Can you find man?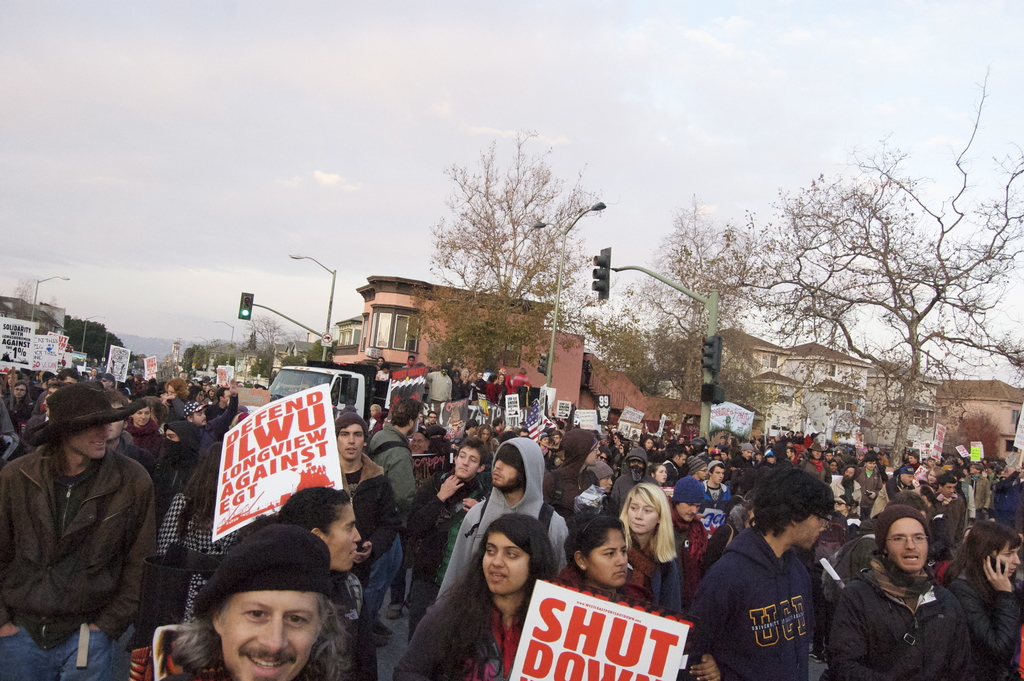
Yes, bounding box: x1=0 y1=382 x2=157 y2=680.
